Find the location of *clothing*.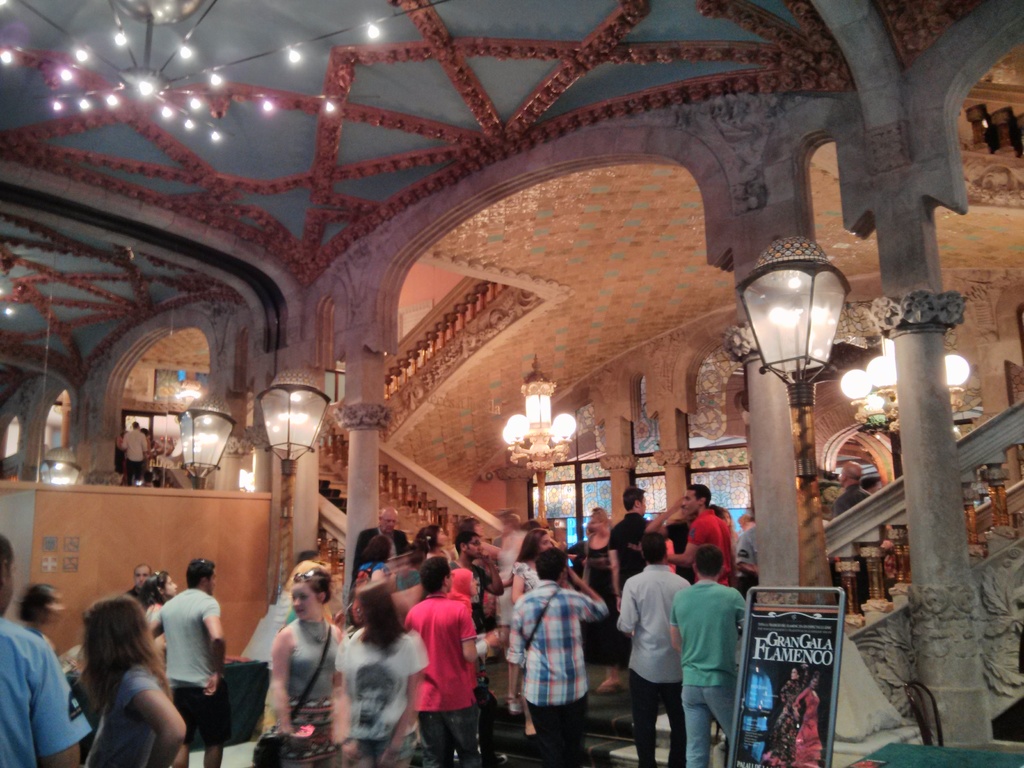
Location: [764,676,797,765].
